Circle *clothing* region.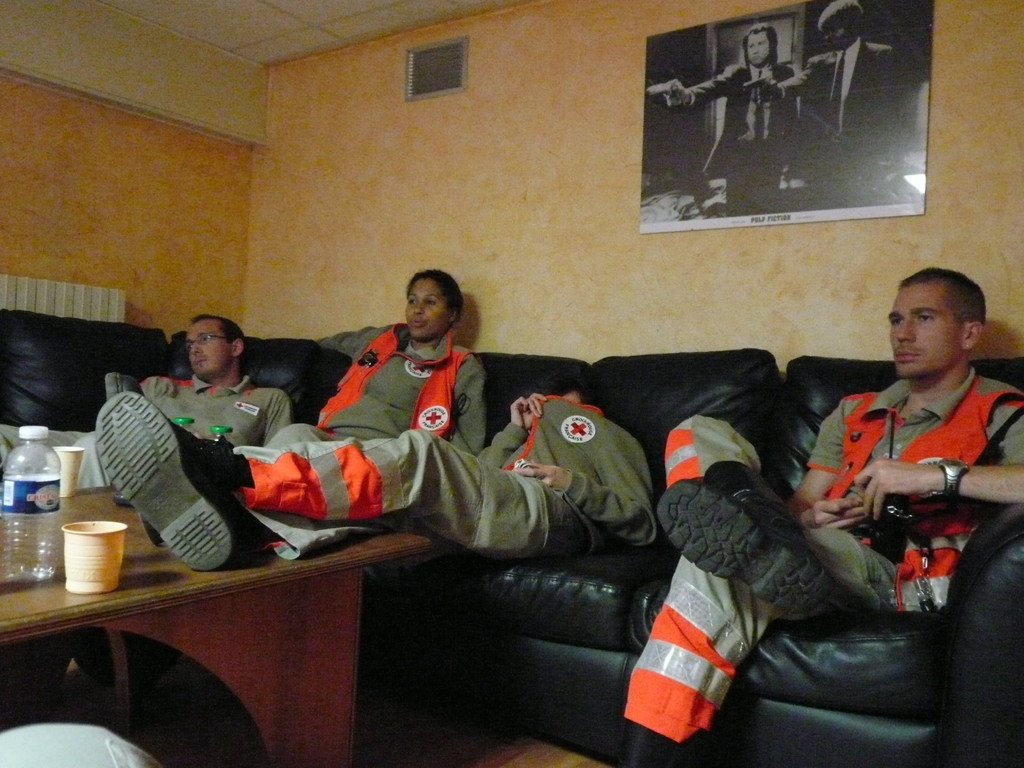
Region: (211,390,662,566).
